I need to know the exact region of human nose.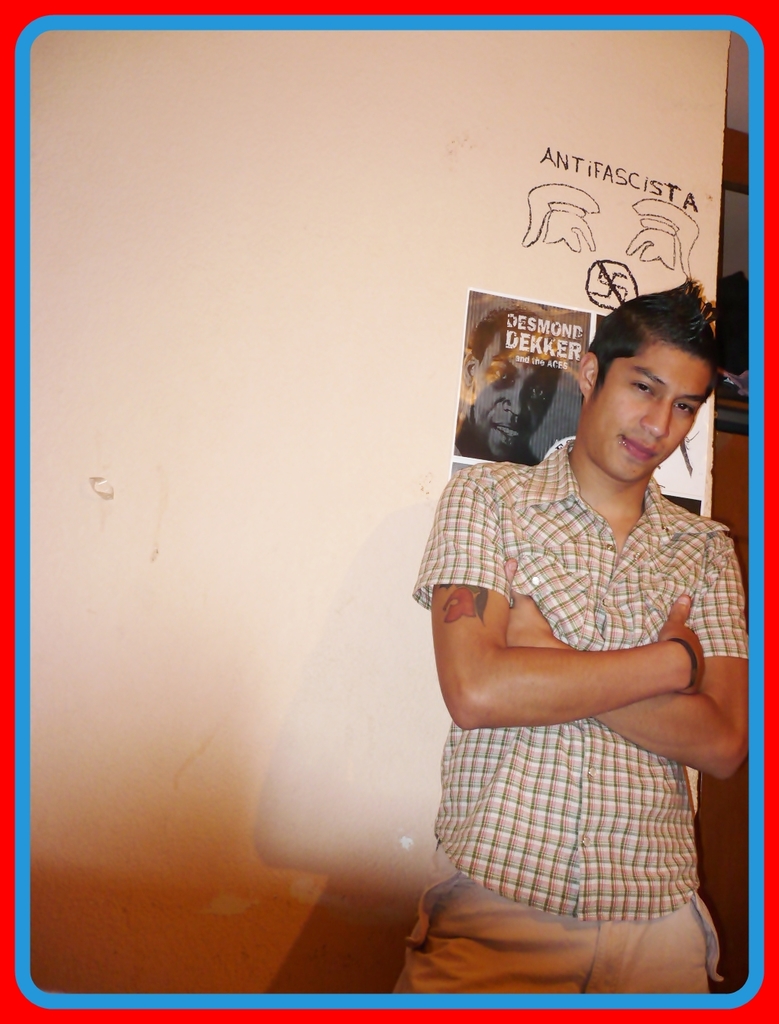
Region: 503/381/531/416.
